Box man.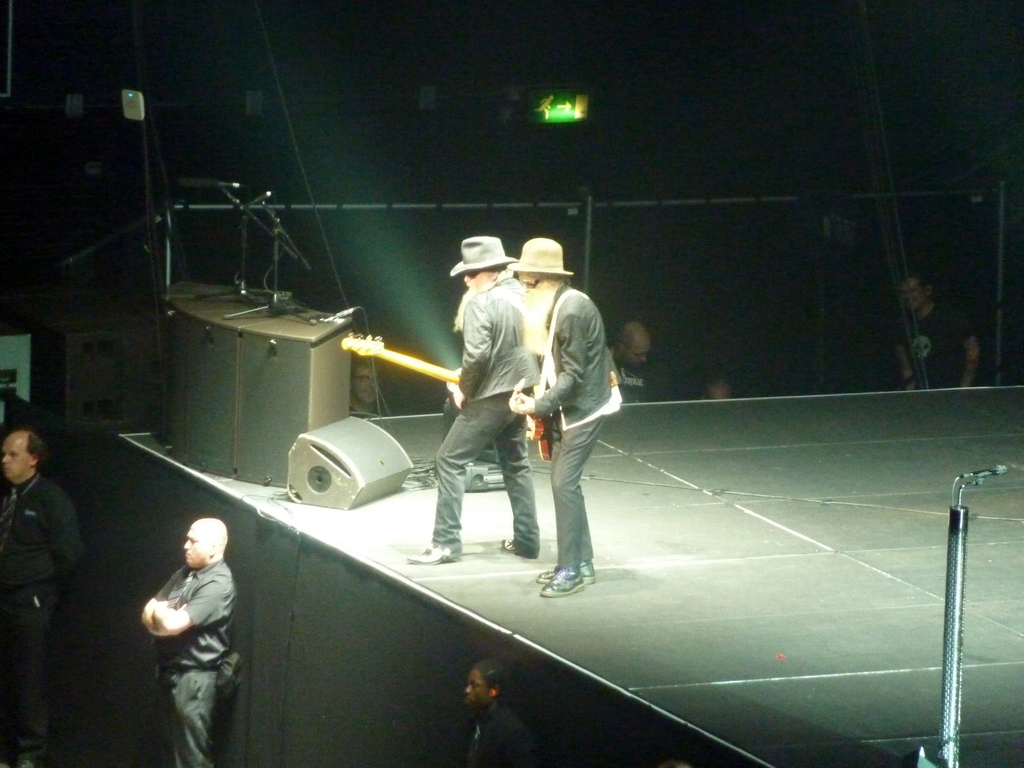
detection(0, 431, 82, 767).
